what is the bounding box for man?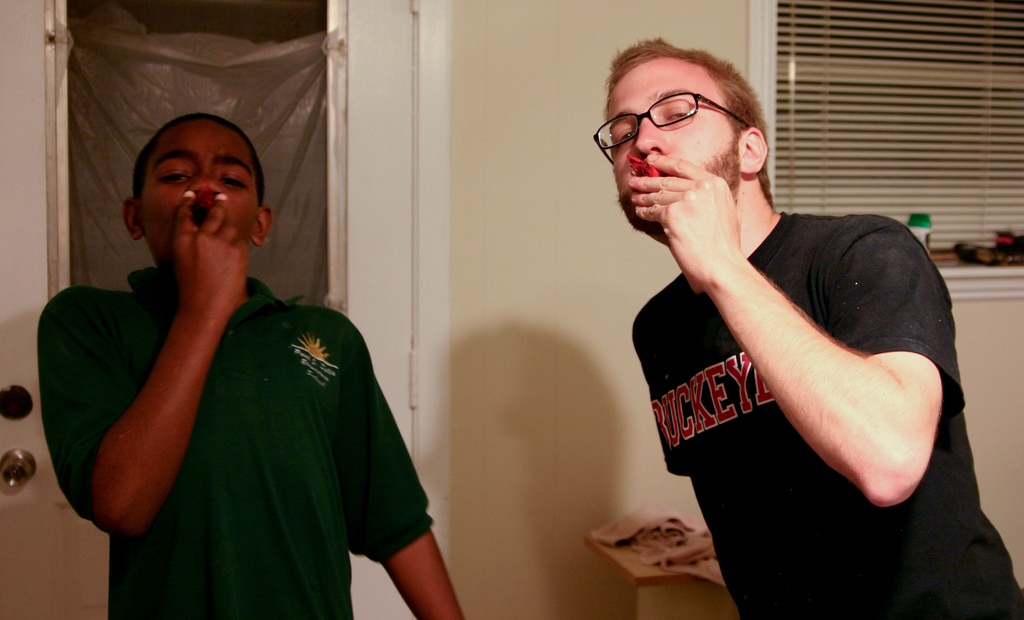
pyautogui.locateOnScreen(38, 118, 461, 619).
